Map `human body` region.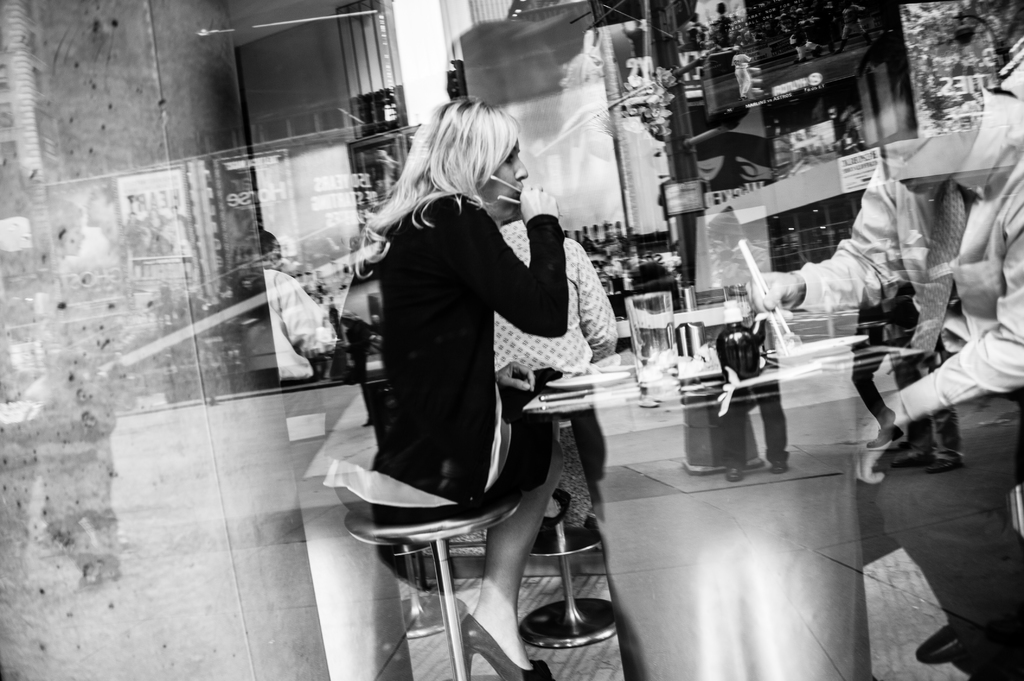
Mapped to box(231, 223, 358, 380).
